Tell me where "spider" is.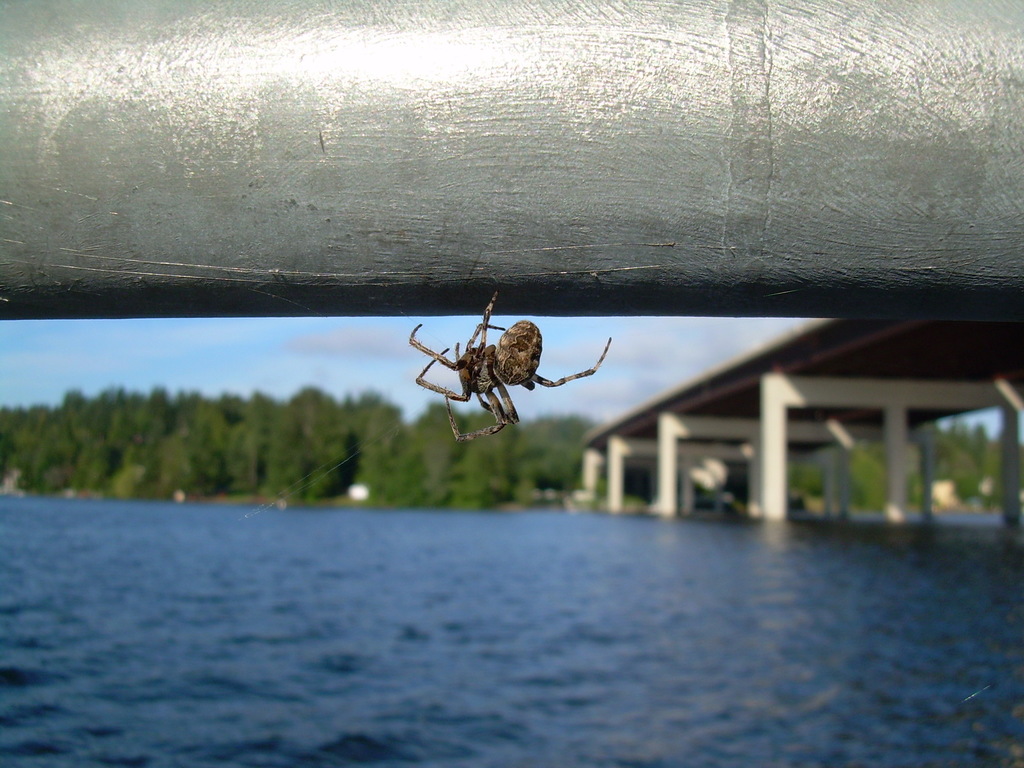
"spider" is at 408 292 614 442.
